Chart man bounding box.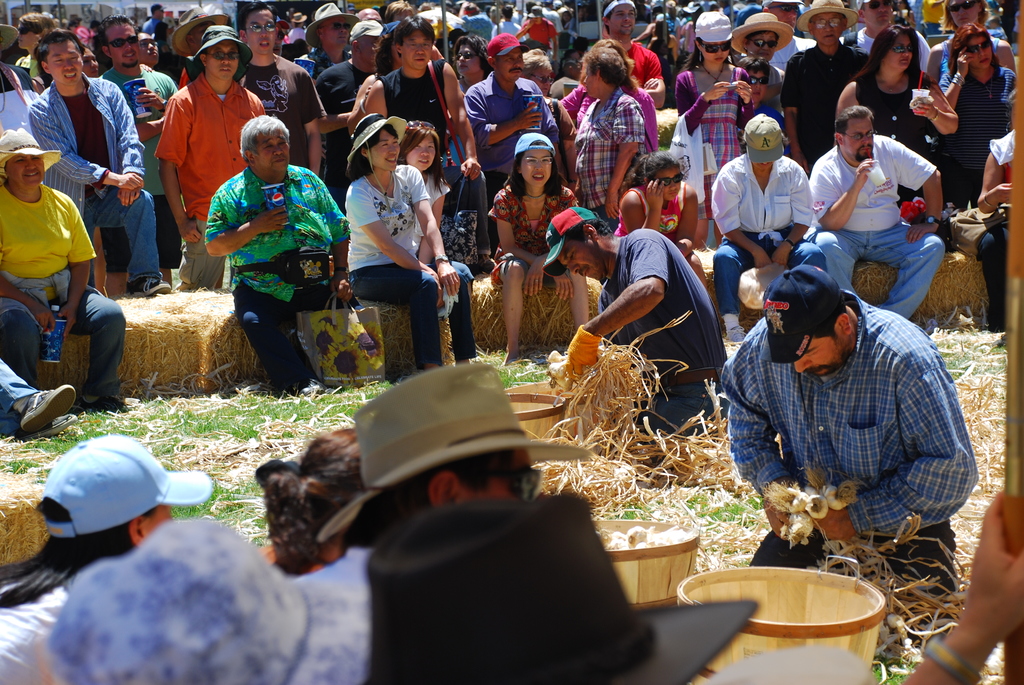
Charted: (left=808, top=106, right=947, bottom=321).
